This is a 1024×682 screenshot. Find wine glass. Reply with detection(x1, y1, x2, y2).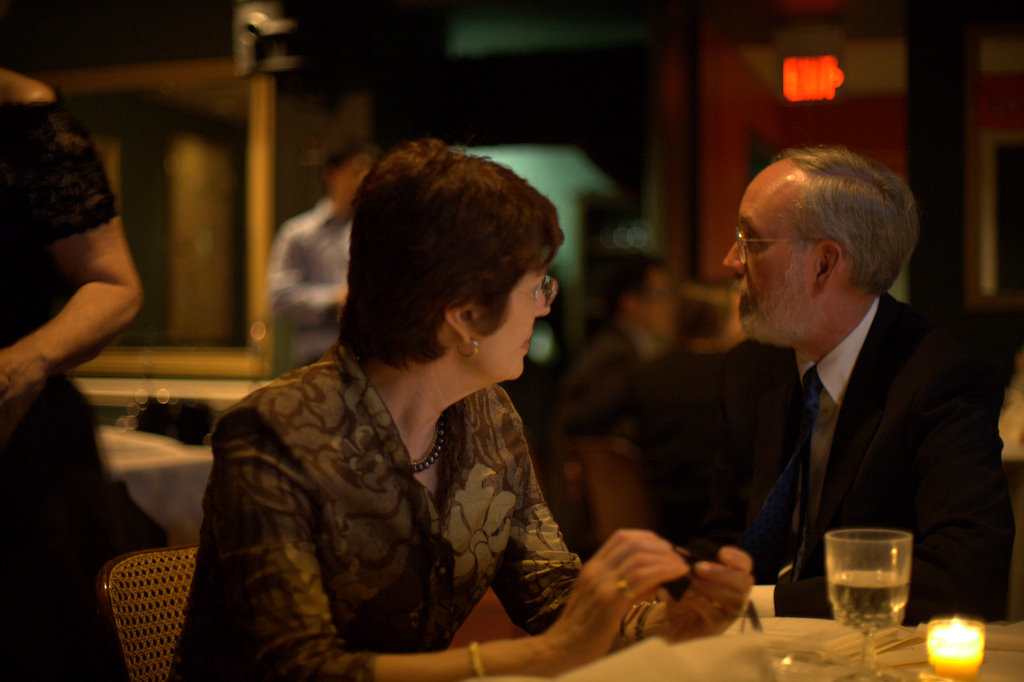
detection(826, 527, 909, 681).
